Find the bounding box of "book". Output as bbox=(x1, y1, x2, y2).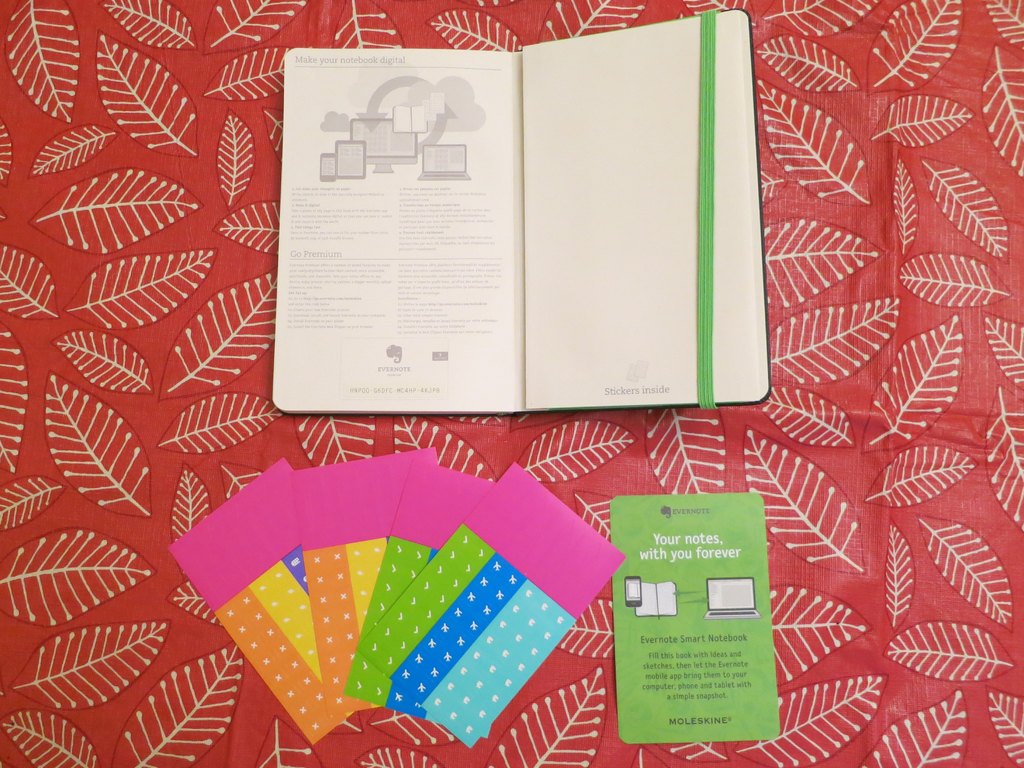
bbox=(234, 31, 821, 451).
